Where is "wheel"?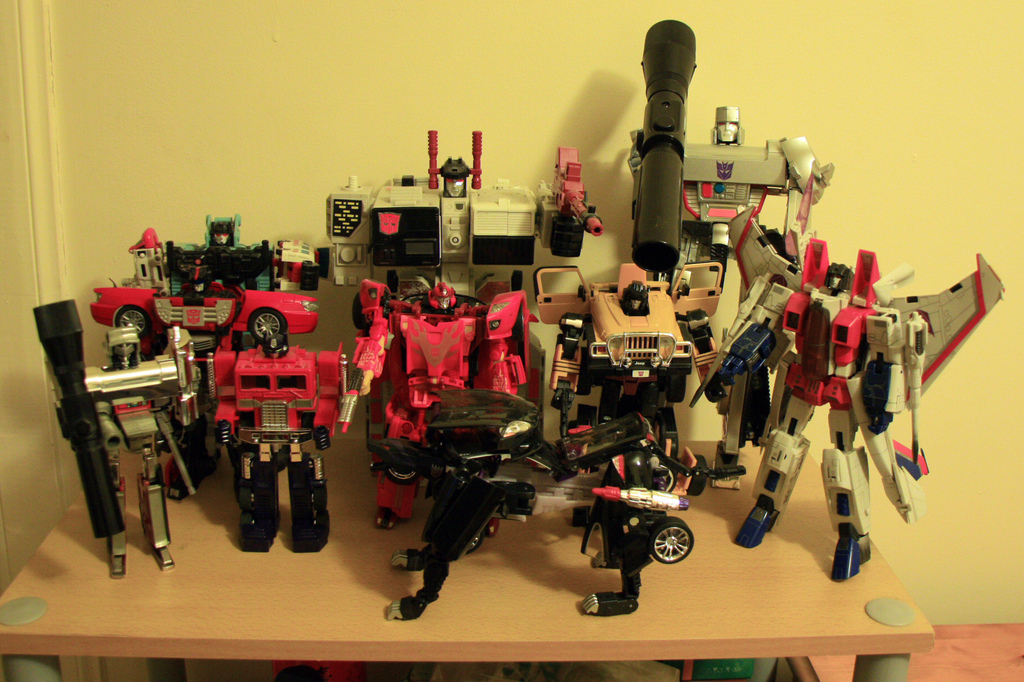
(641,519,701,572).
